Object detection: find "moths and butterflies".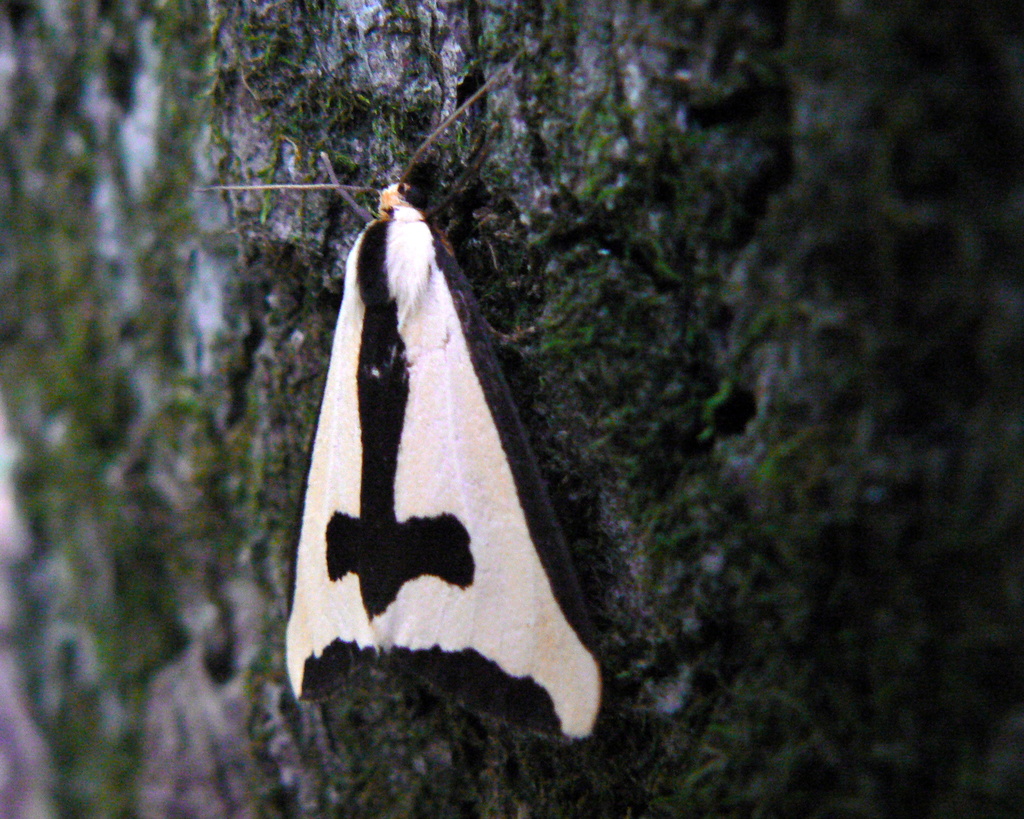
<bbox>190, 47, 606, 749</bbox>.
